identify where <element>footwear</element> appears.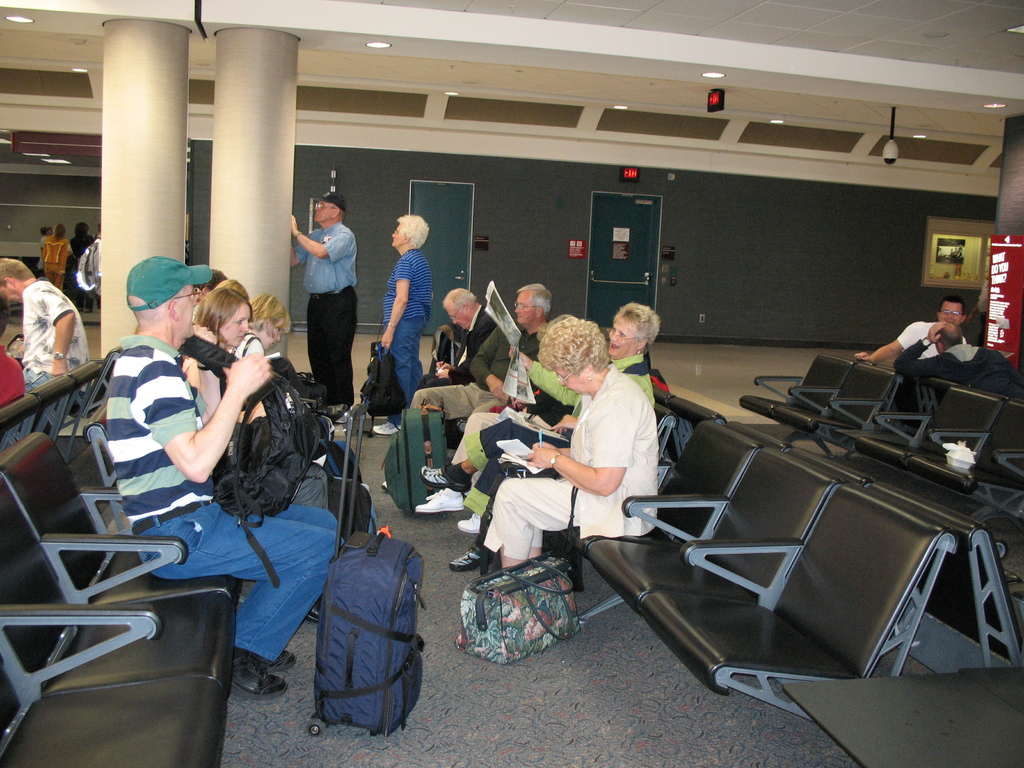
Appears at Rect(458, 512, 488, 531).
